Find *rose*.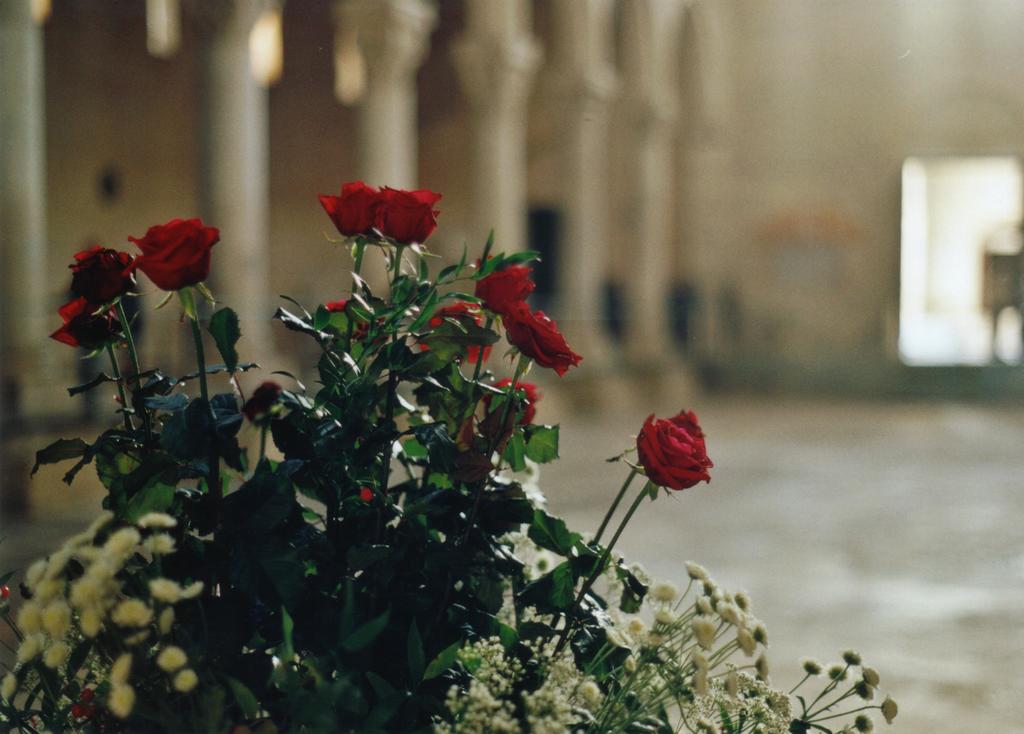
480/376/545/427.
